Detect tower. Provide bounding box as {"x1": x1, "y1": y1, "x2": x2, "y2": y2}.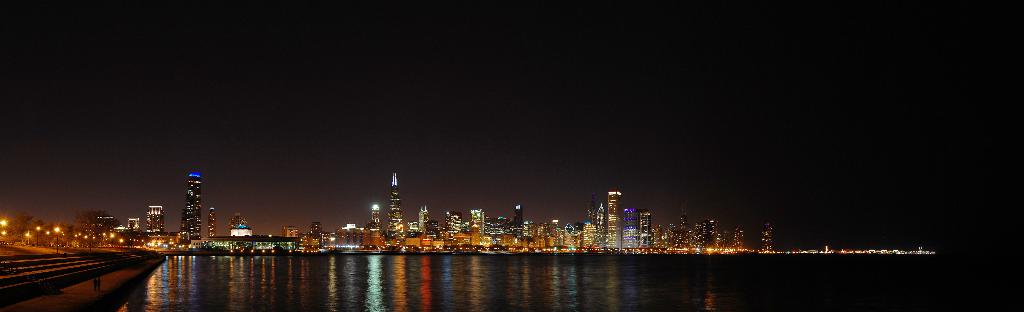
{"x1": 608, "y1": 190, "x2": 618, "y2": 248}.
